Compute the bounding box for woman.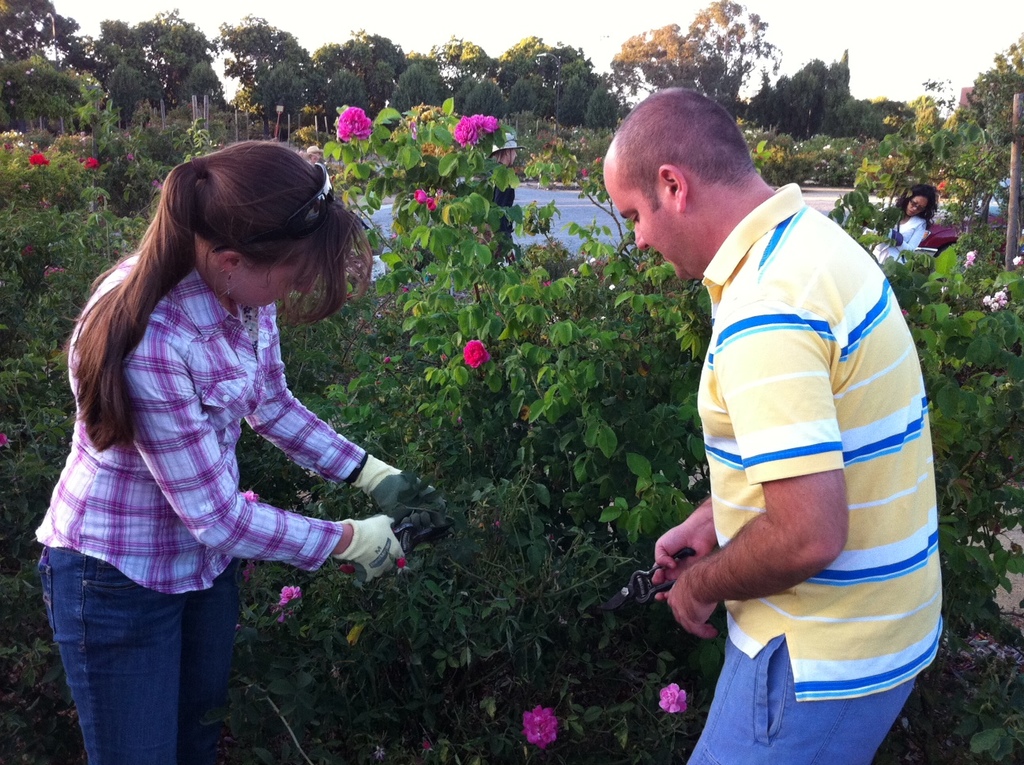
x1=479, y1=132, x2=526, y2=267.
